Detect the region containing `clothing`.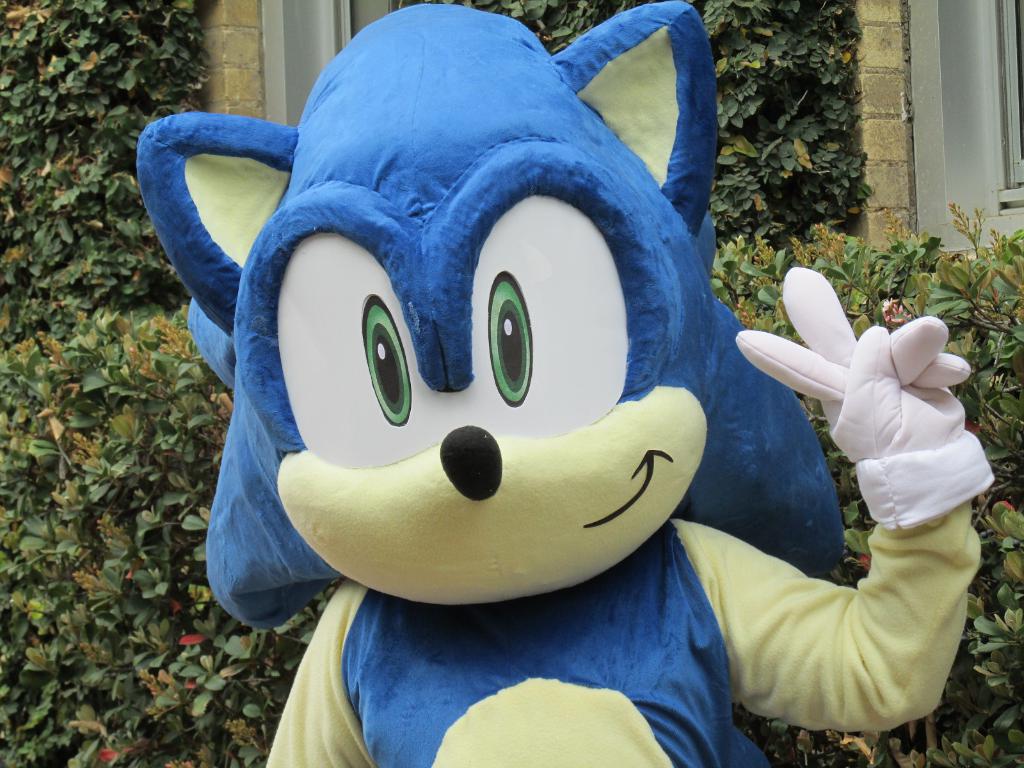
select_region(136, 3, 989, 767).
